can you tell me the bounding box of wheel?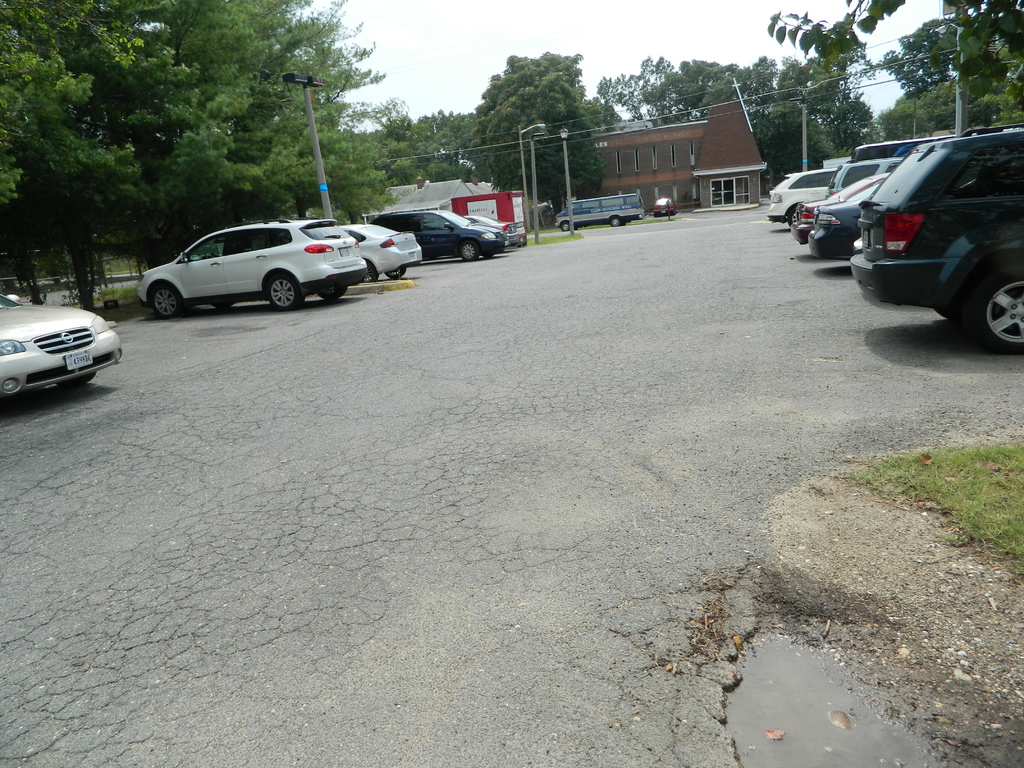
pyautogui.locateOnScreen(609, 214, 622, 228).
